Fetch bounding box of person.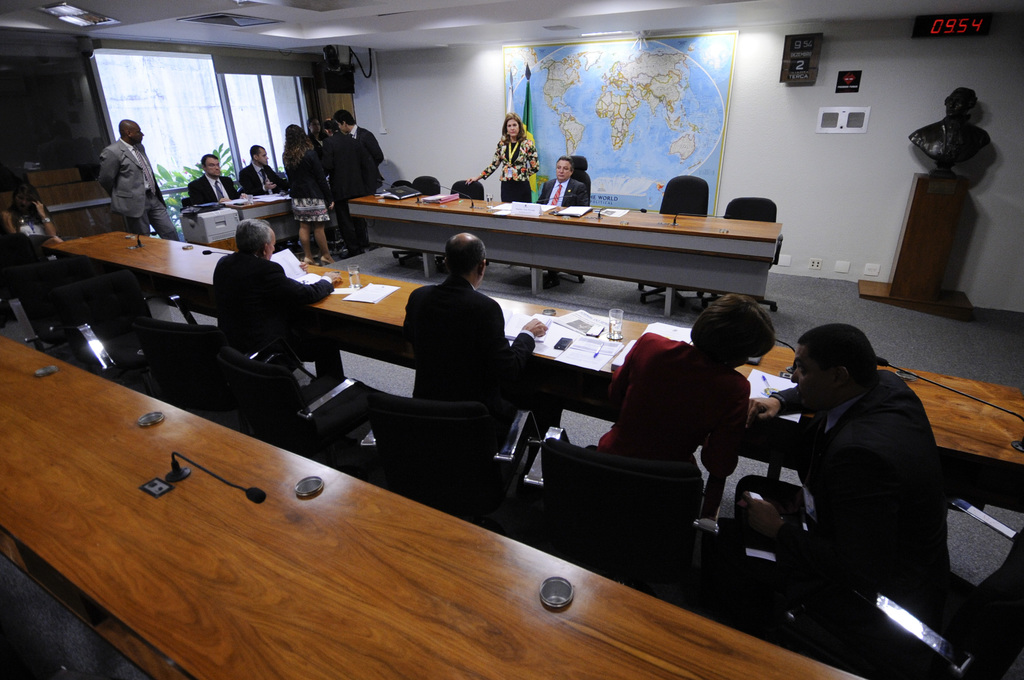
Bbox: [453, 110, 532, 197].
